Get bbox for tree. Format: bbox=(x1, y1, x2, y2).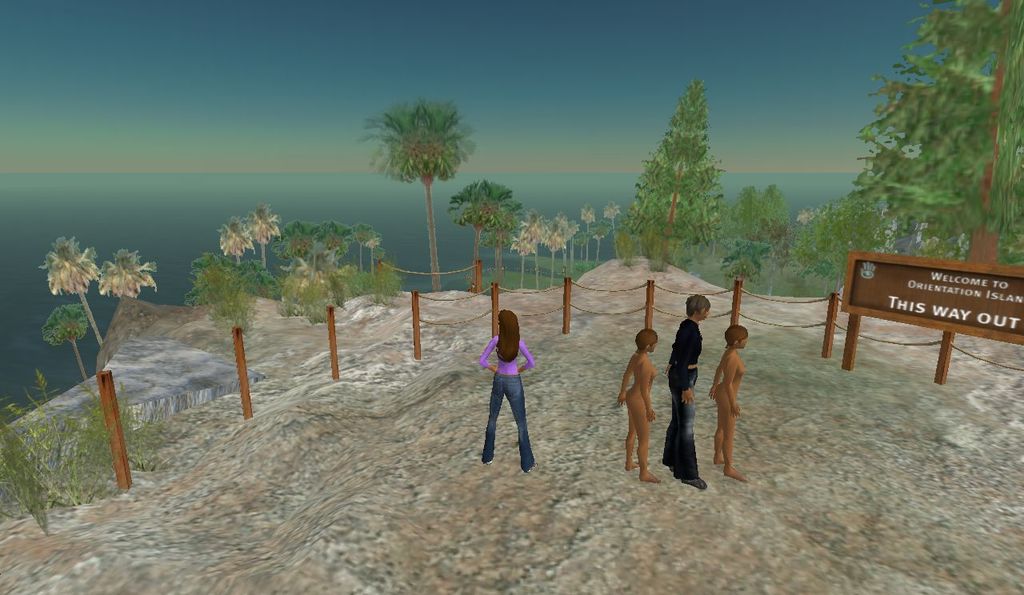
bbox=(602, 199, 628, 254).
